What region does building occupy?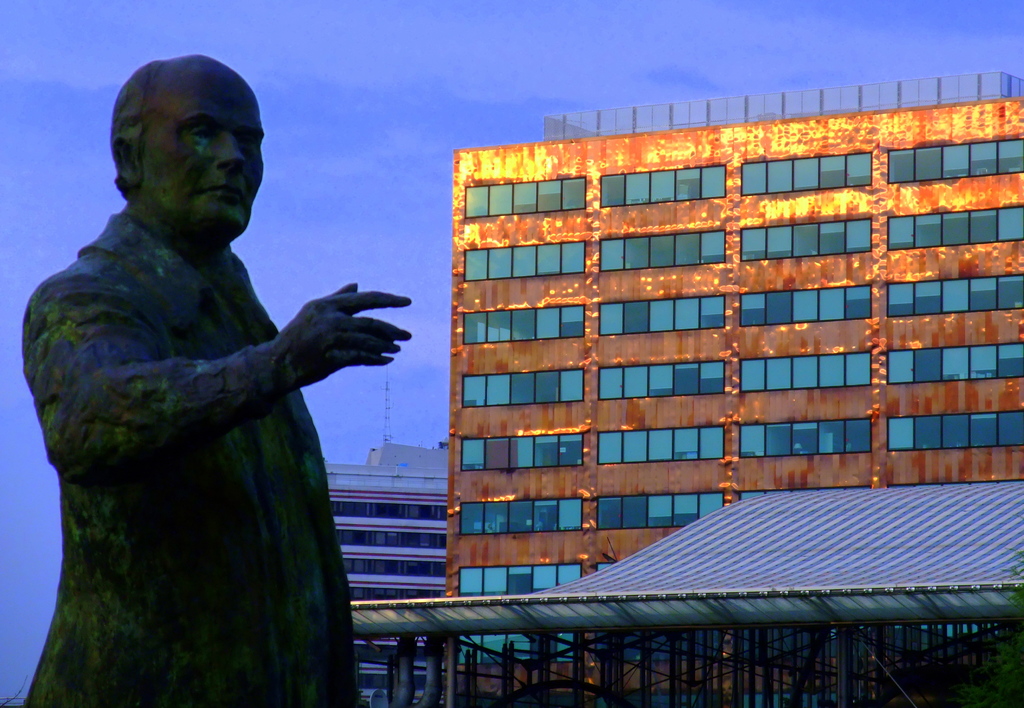
locate(442, 74, 1023, 707).
